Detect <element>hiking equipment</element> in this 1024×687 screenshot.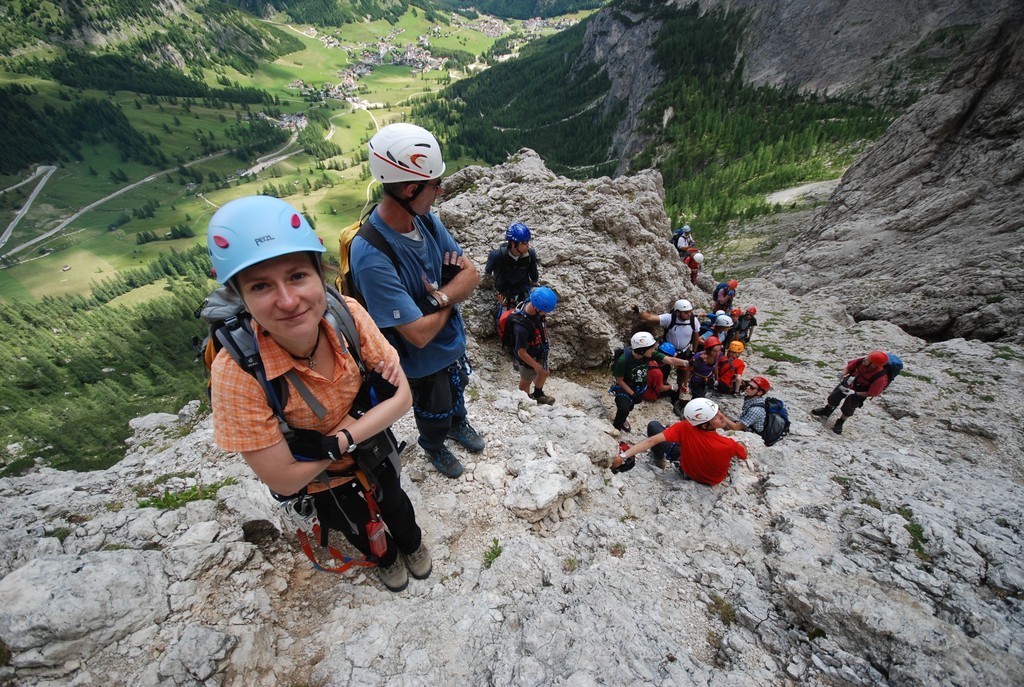
Detection: <box>728,280,741,288</box>.
